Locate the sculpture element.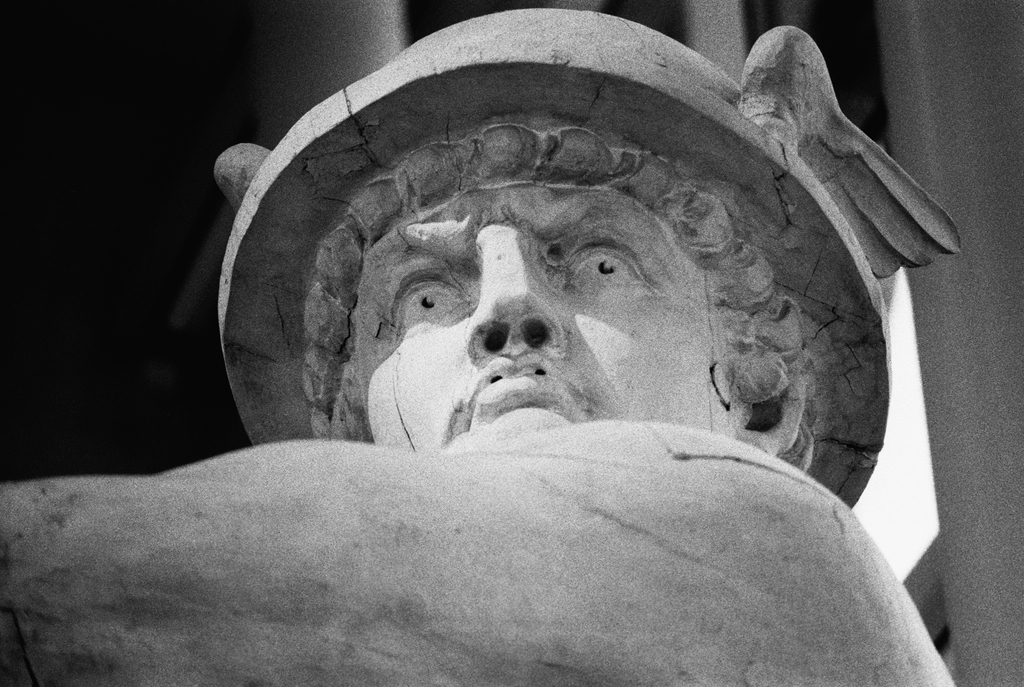
Element bbox: {"left": 118, "top": 33, "right": 995, "bottom": 681}.
